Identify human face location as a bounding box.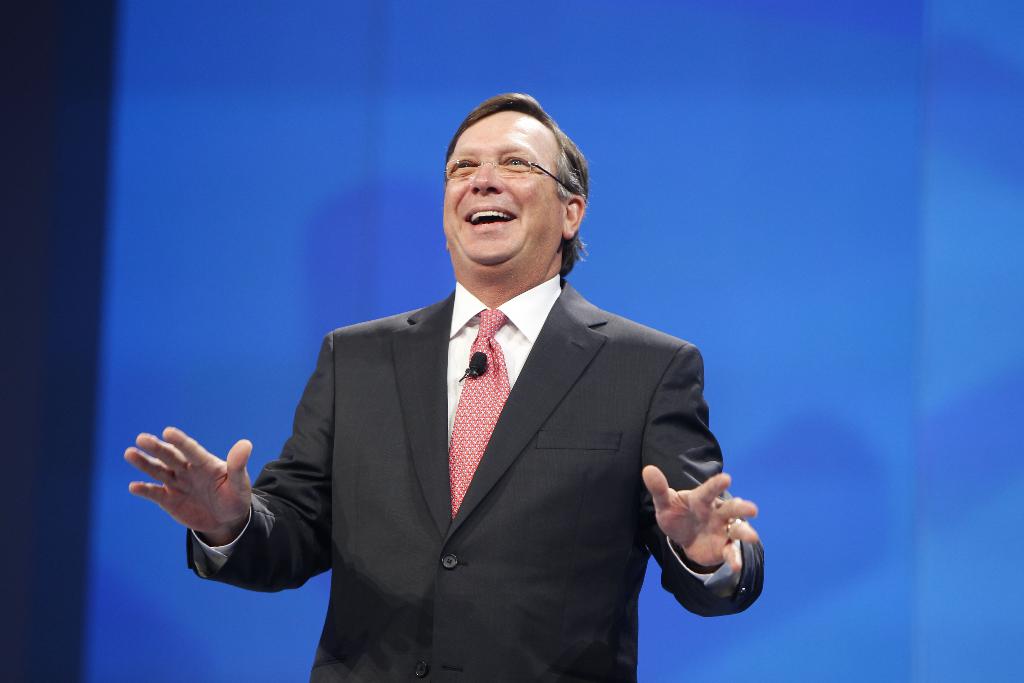
(418, 86, 602, 265).
